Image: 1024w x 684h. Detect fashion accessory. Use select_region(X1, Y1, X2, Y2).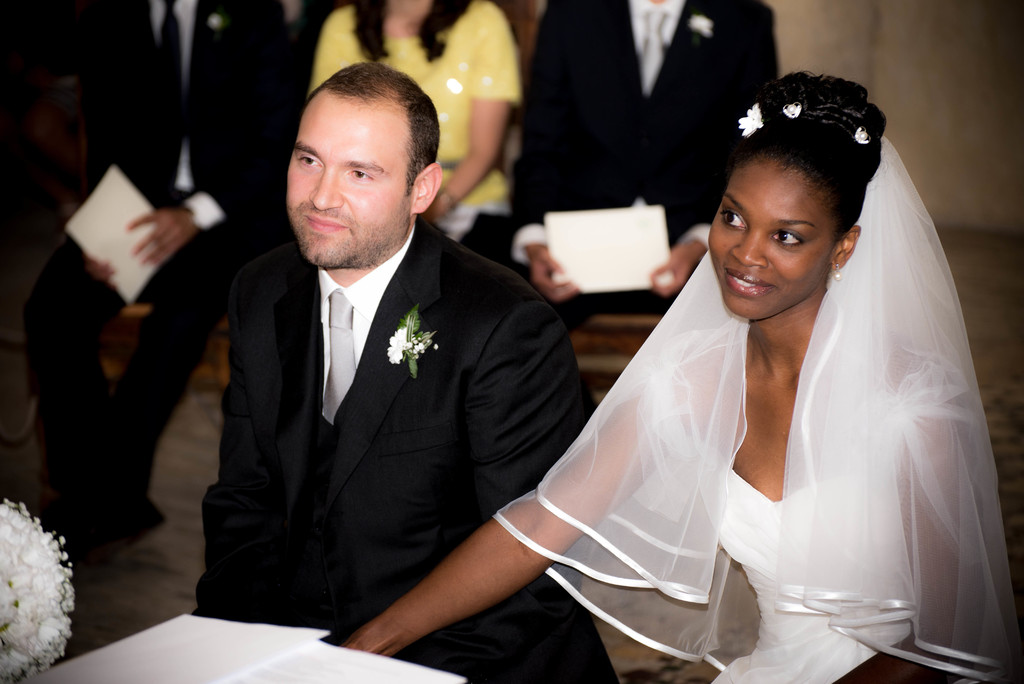
select_region(636, 6, 664, 90).
